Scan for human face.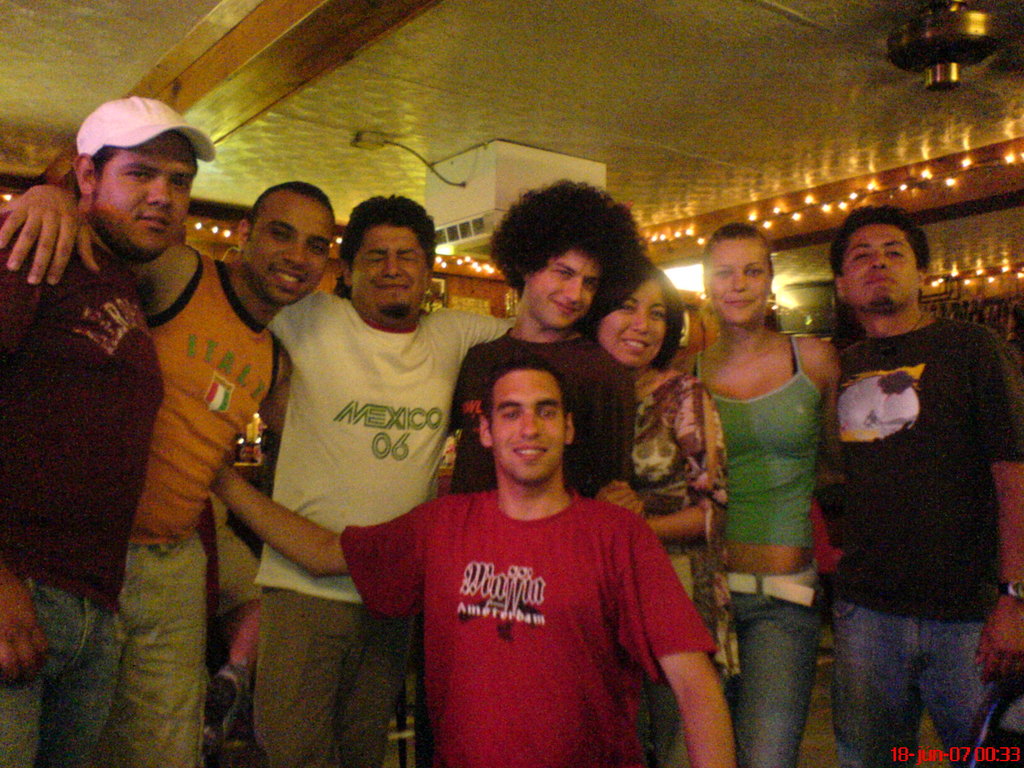
Scan result: {"x1": 600, "y1": 282, "x2": 674, "y2": 366}.
